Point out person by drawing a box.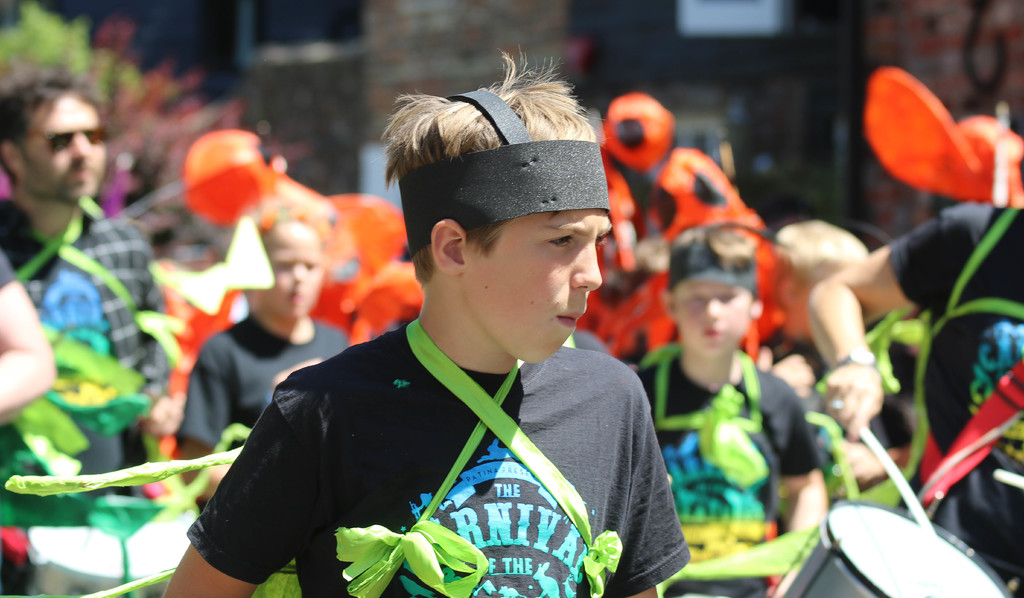
[804,207,1023,597].
